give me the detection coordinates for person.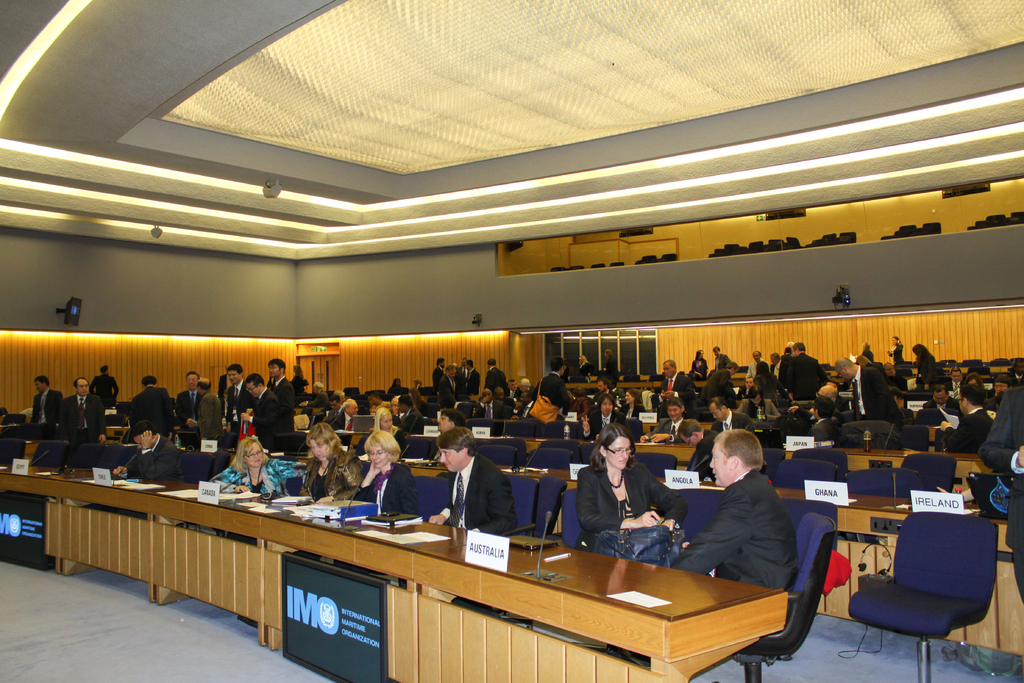
select_region(467, 390, 509, 437).
